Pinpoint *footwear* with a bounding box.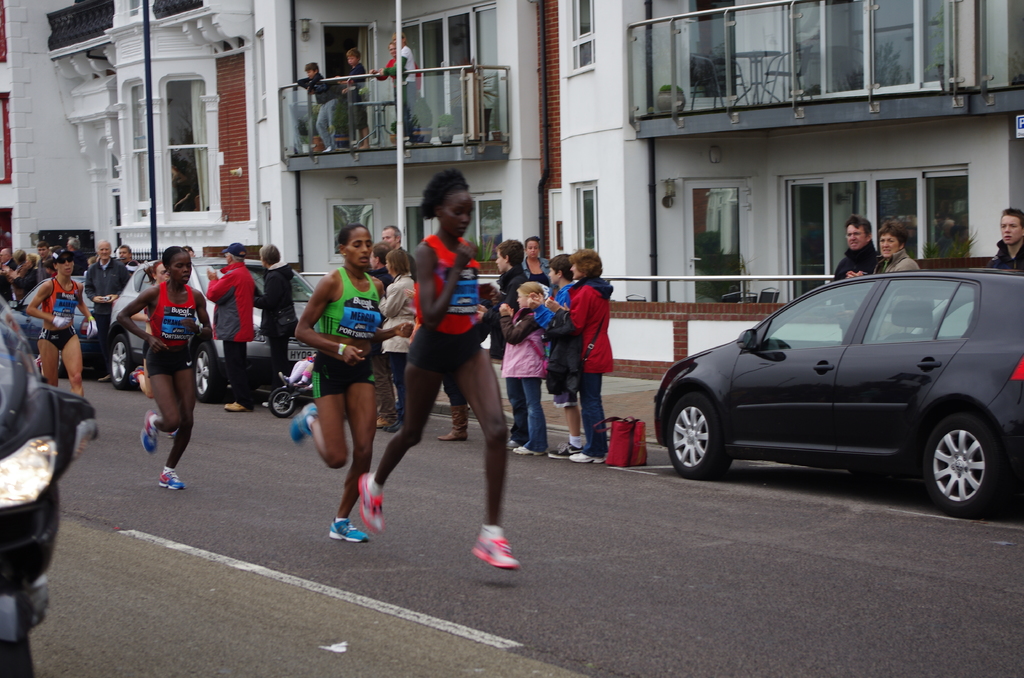
[left=375, top=412, right=397, bottom=432].
